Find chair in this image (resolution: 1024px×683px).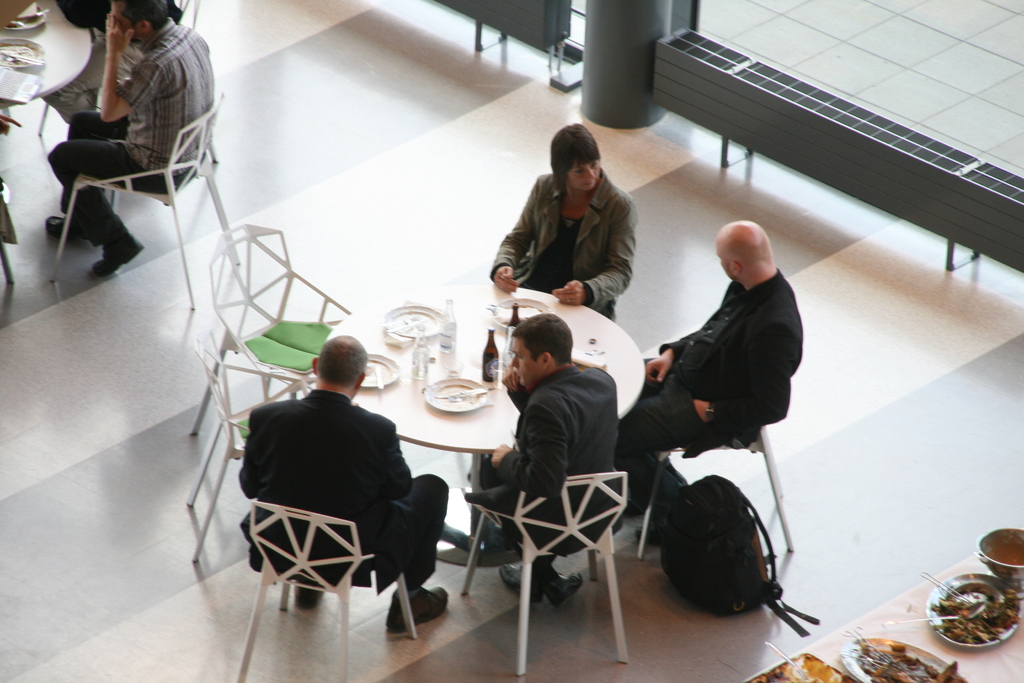
BBox(47, 94, 241, 313).
